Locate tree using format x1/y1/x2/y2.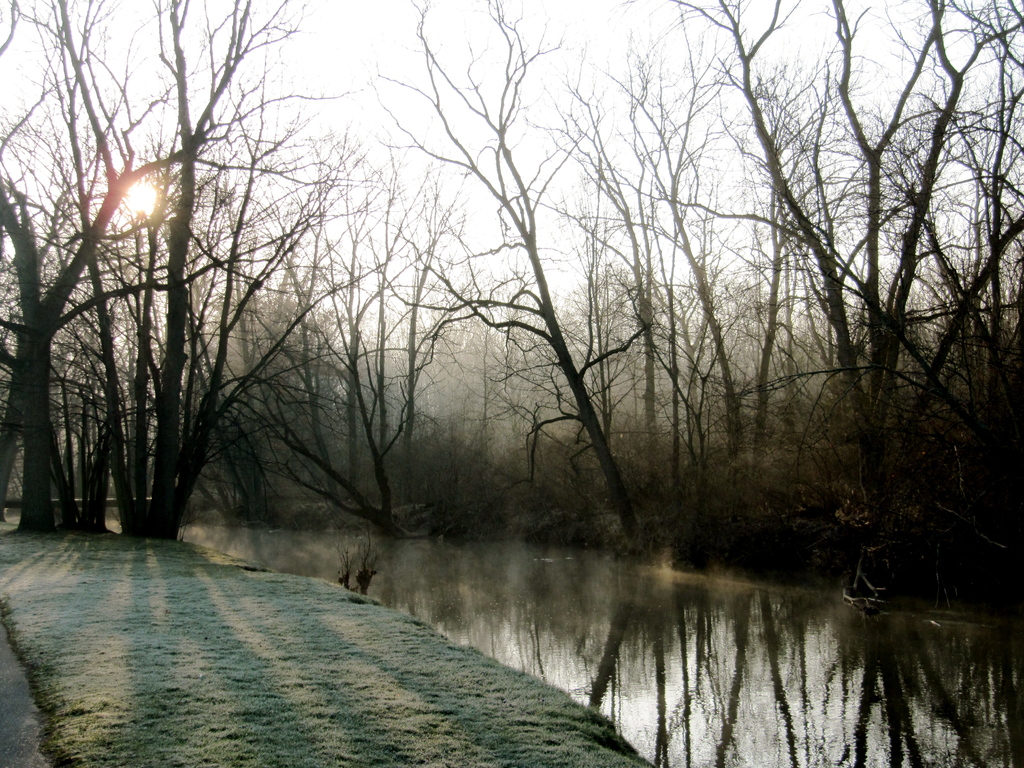
0/0/408/547.
